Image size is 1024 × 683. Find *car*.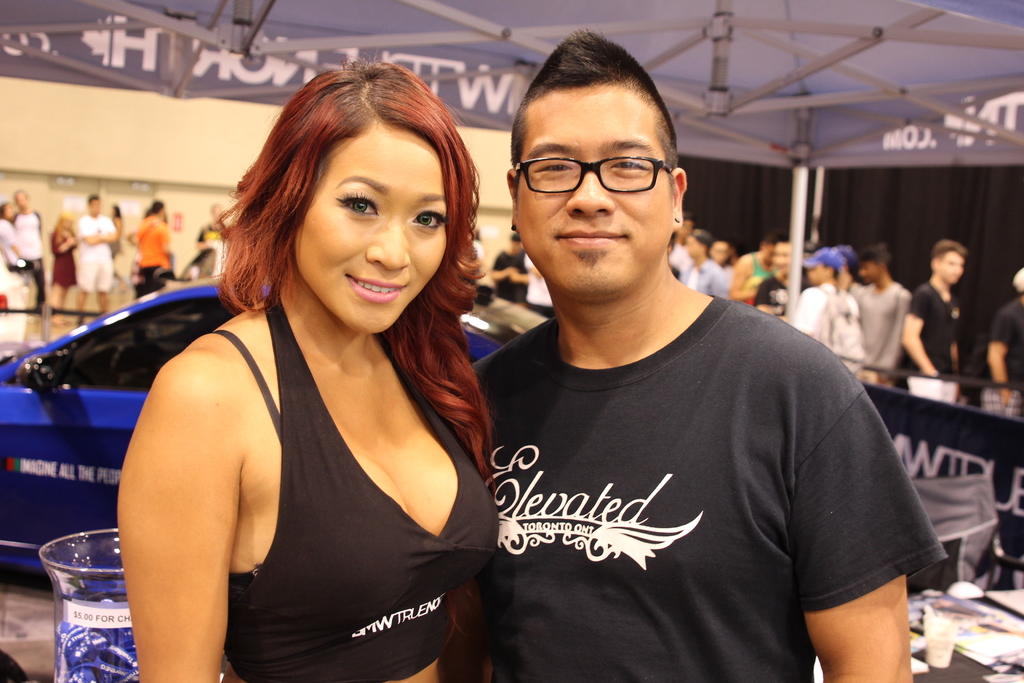
box=[0, 276, 551, 584].
